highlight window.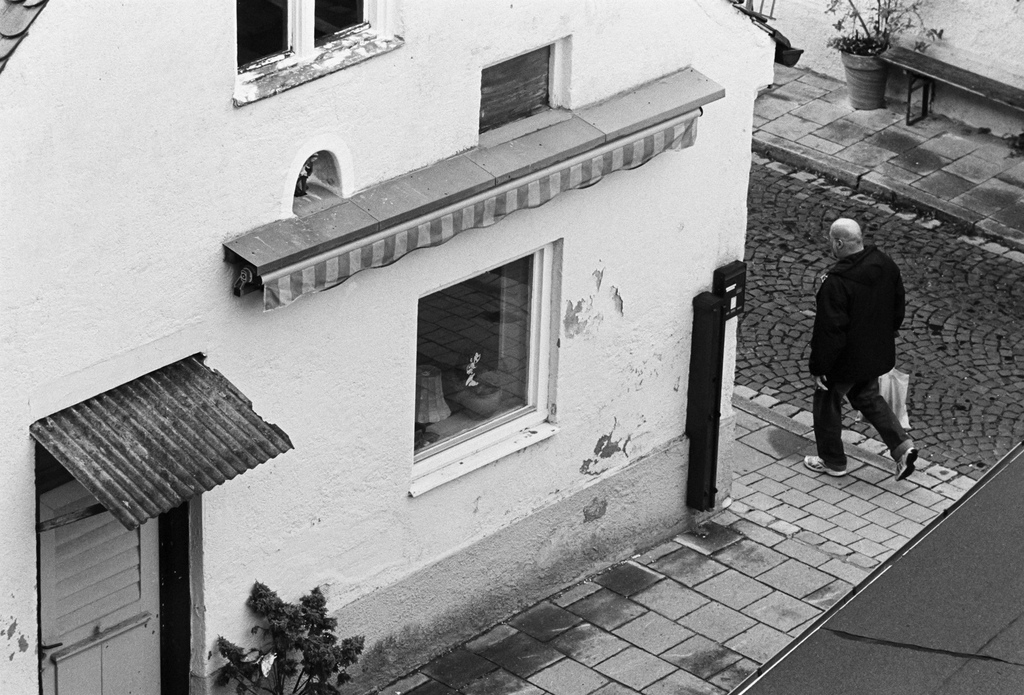
Highlighted region: x1=314, y1=0, x2=370, y2=47.
